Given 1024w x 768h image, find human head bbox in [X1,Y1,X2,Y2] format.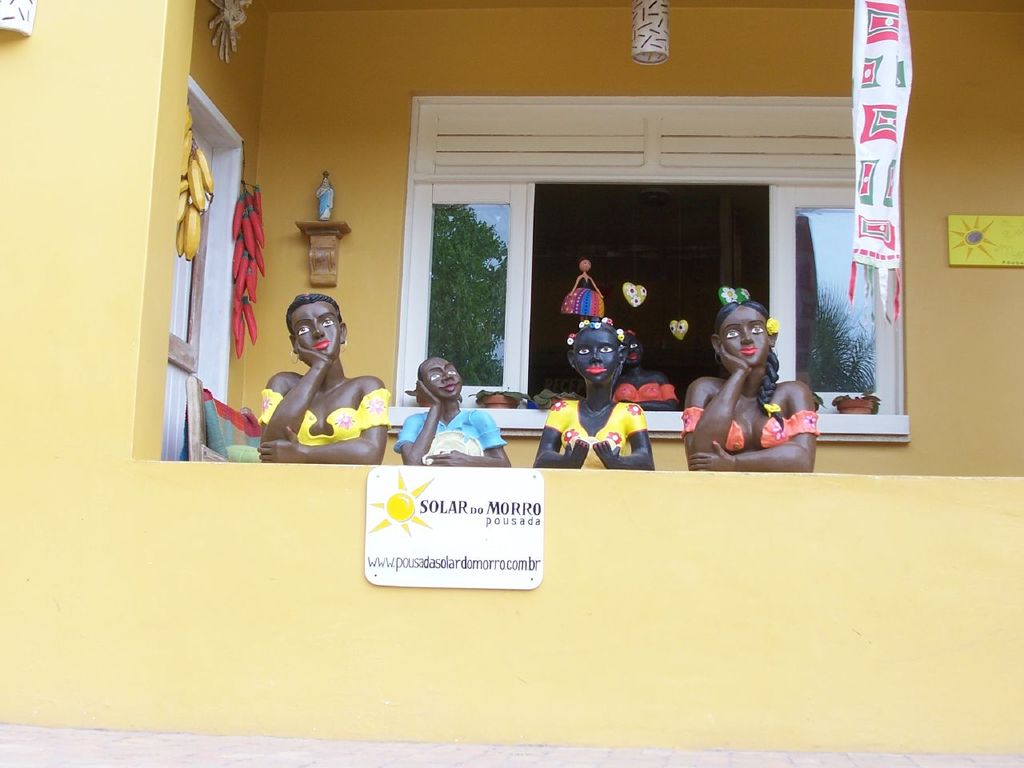
[415,357,465,398].
